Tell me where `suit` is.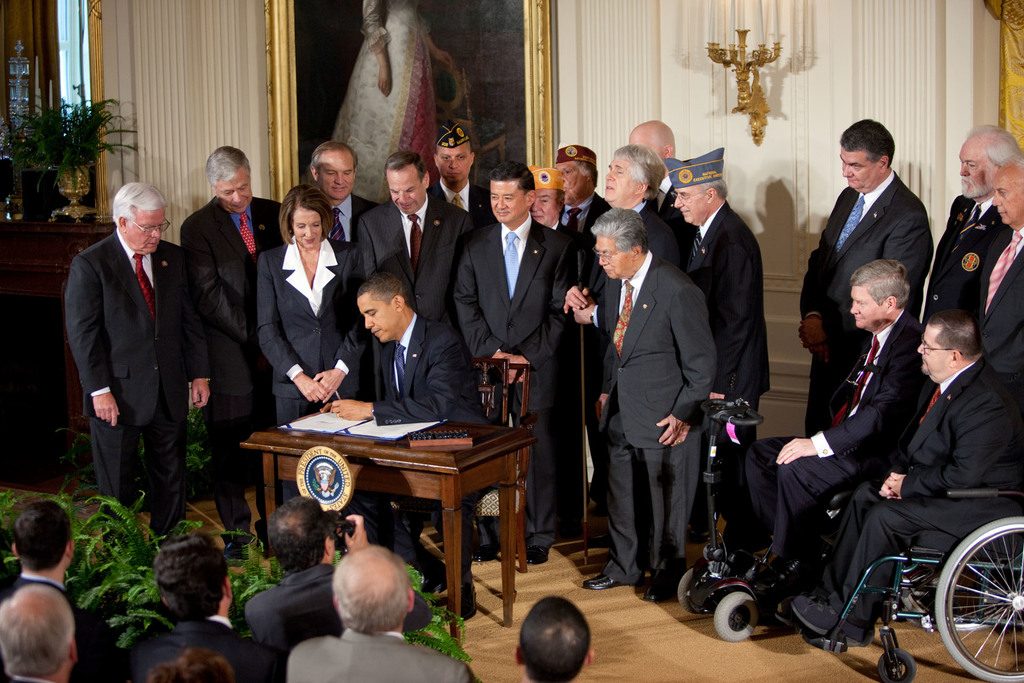
`suit` is at [x1=369, y1=310, x2=489, y2=583].
